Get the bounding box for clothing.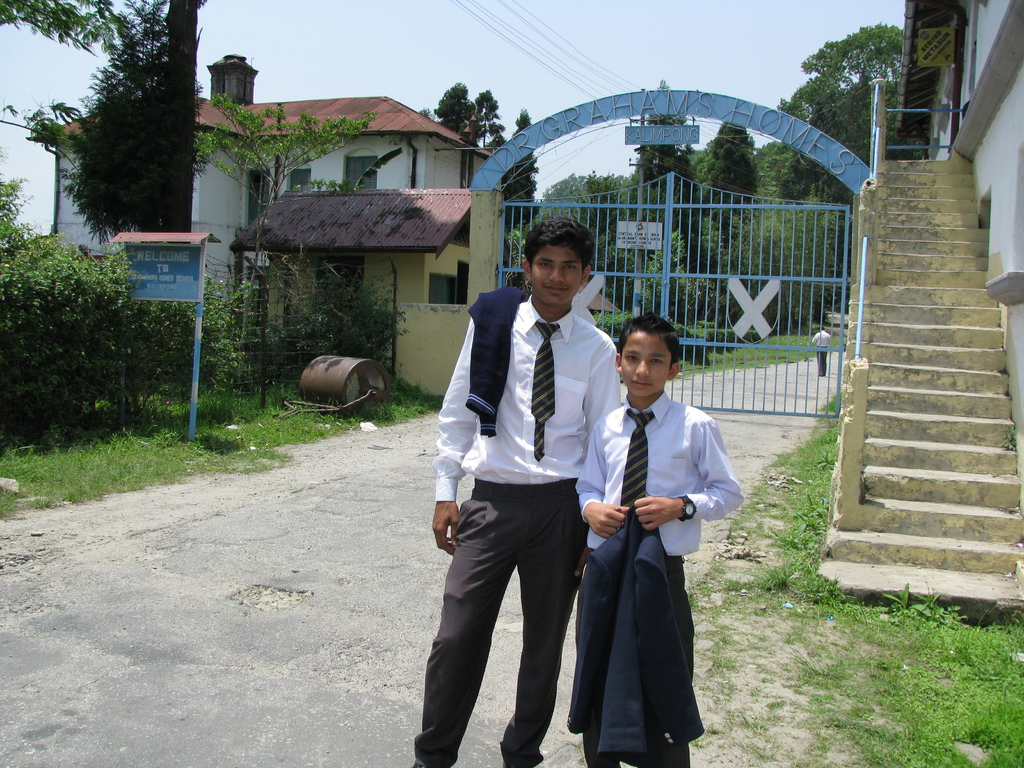
left=564, top=359, right=724, bottom=755.
